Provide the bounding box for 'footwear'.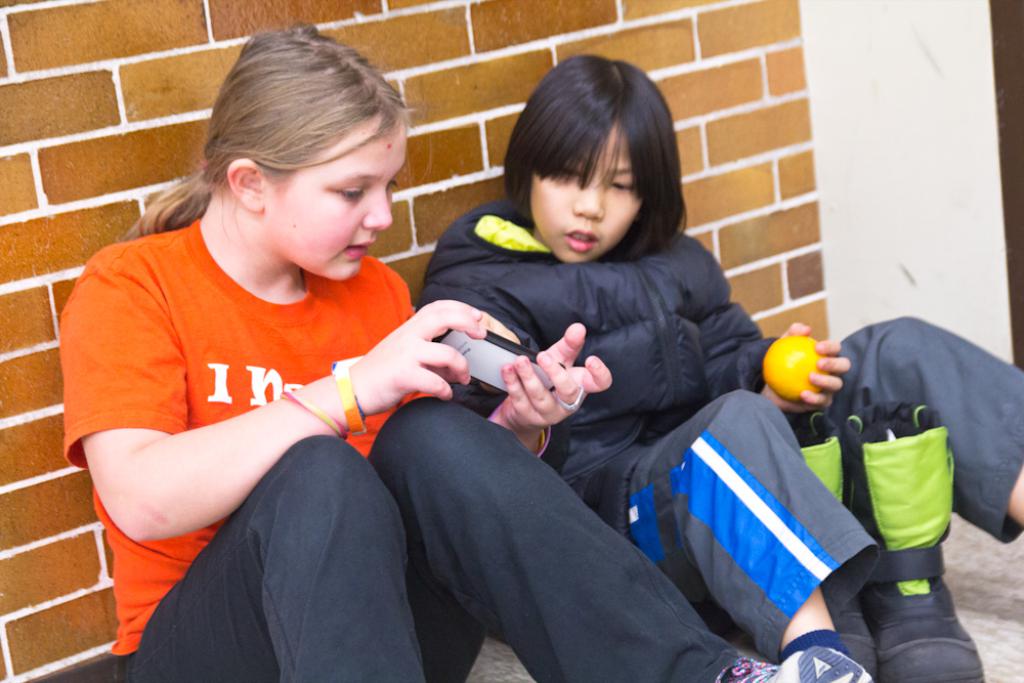
bbox=(712, 651, 803, 682).
